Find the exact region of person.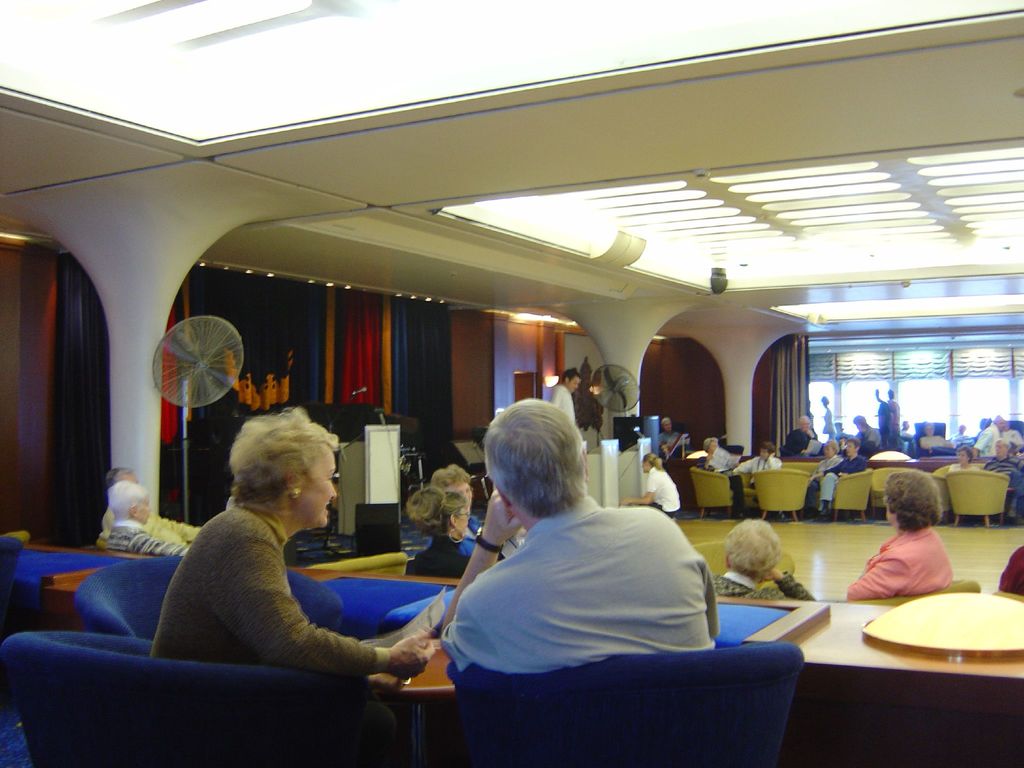
Exact region: BBox(969, 415, 1004, 465).
